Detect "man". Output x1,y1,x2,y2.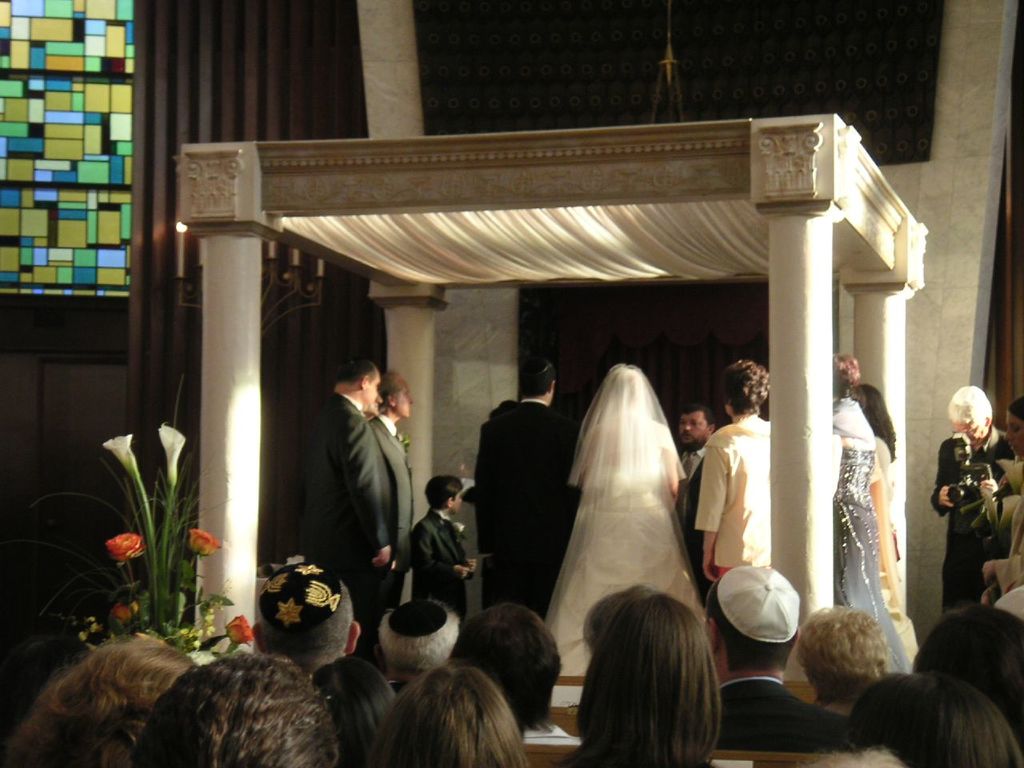
718,566,873,758.
